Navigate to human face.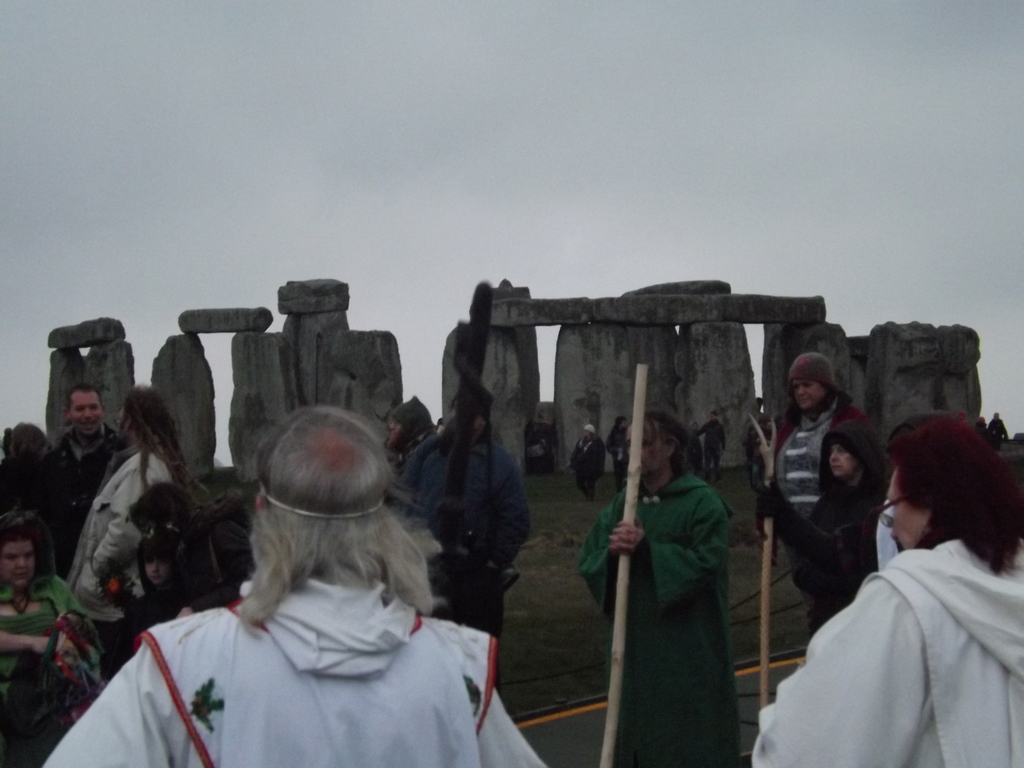
Navigation target: bbox(577, 414, 604, 447).
